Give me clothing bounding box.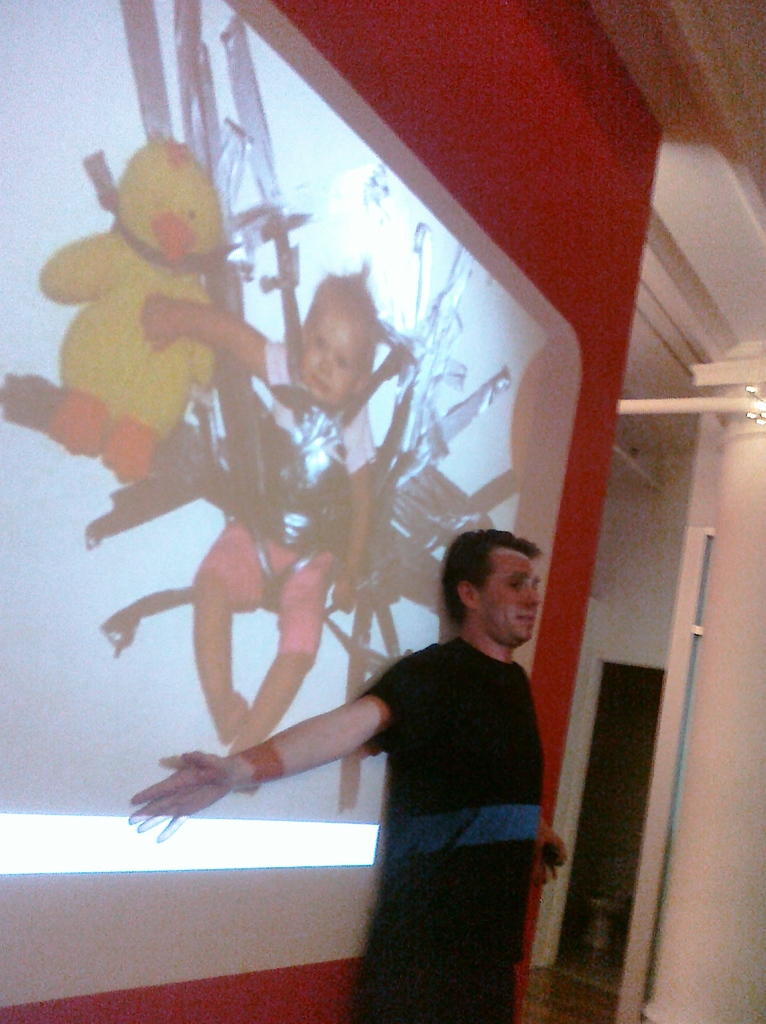
locate(332, 569, 569, 988).
